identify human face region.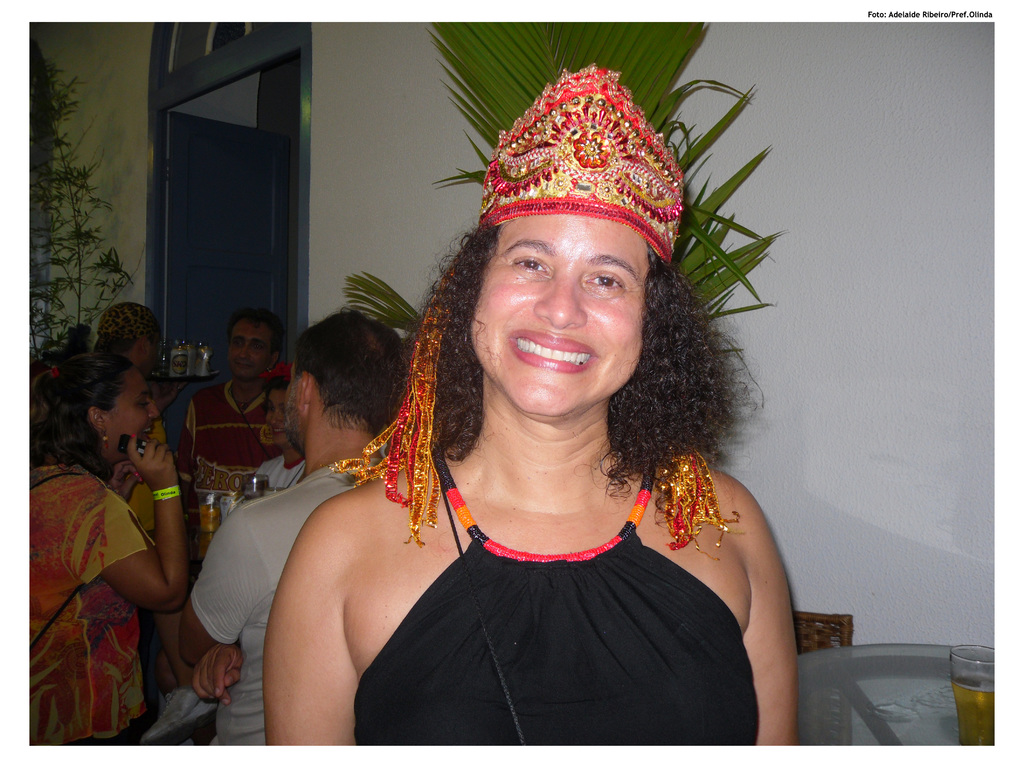
Region: crop(227, 323, 280, 378).
